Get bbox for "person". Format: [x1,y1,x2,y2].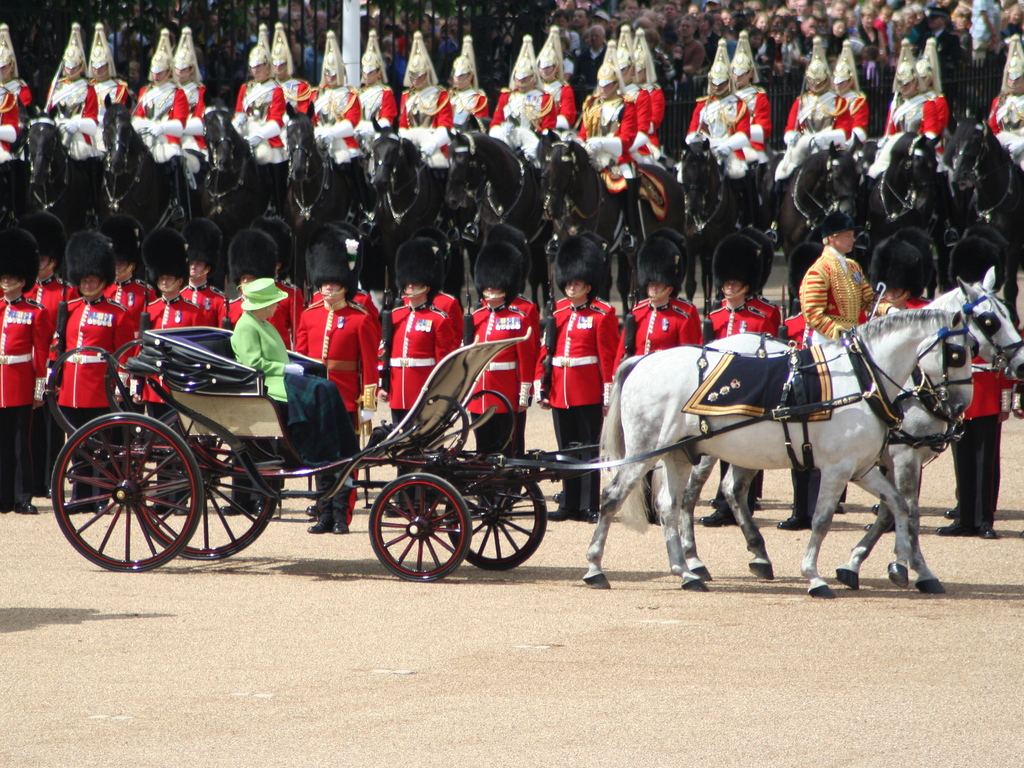
[143,222,218,517].
